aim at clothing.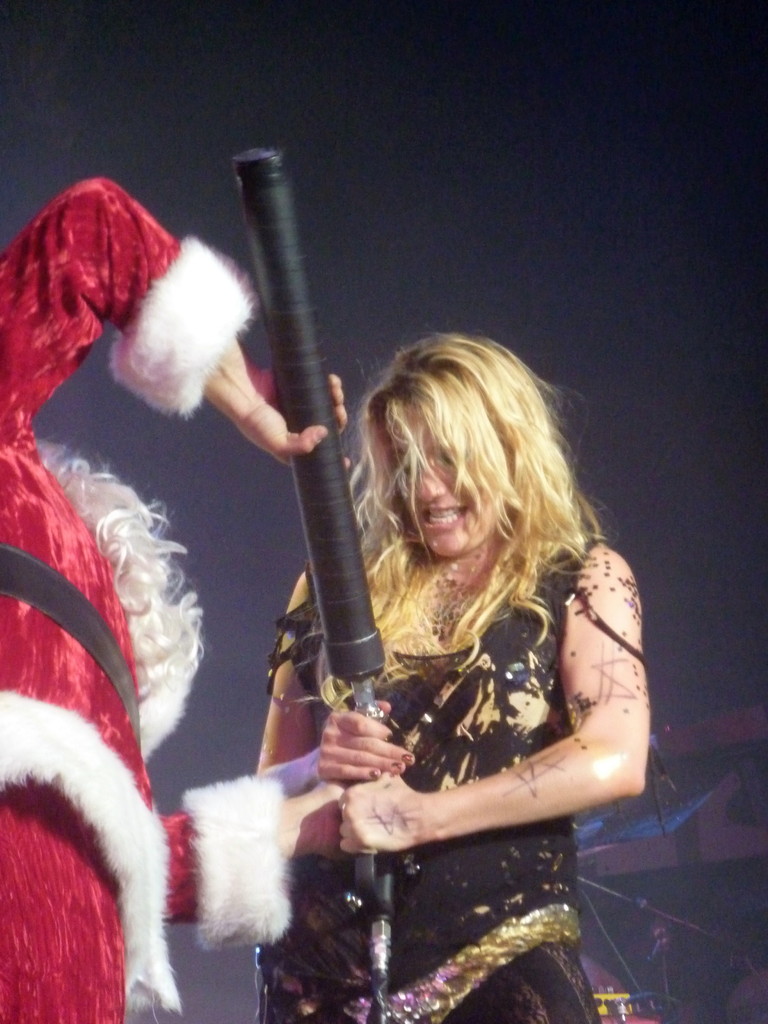
Aimed at crop(0, 173, 285, 1023).
